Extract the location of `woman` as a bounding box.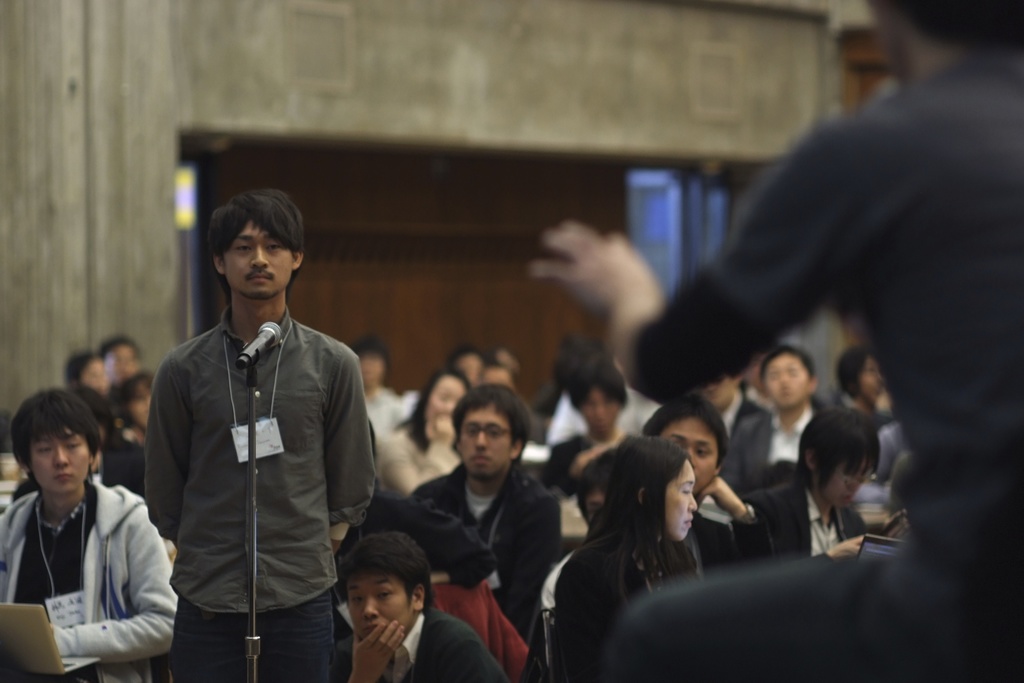
0,386,180,682.
